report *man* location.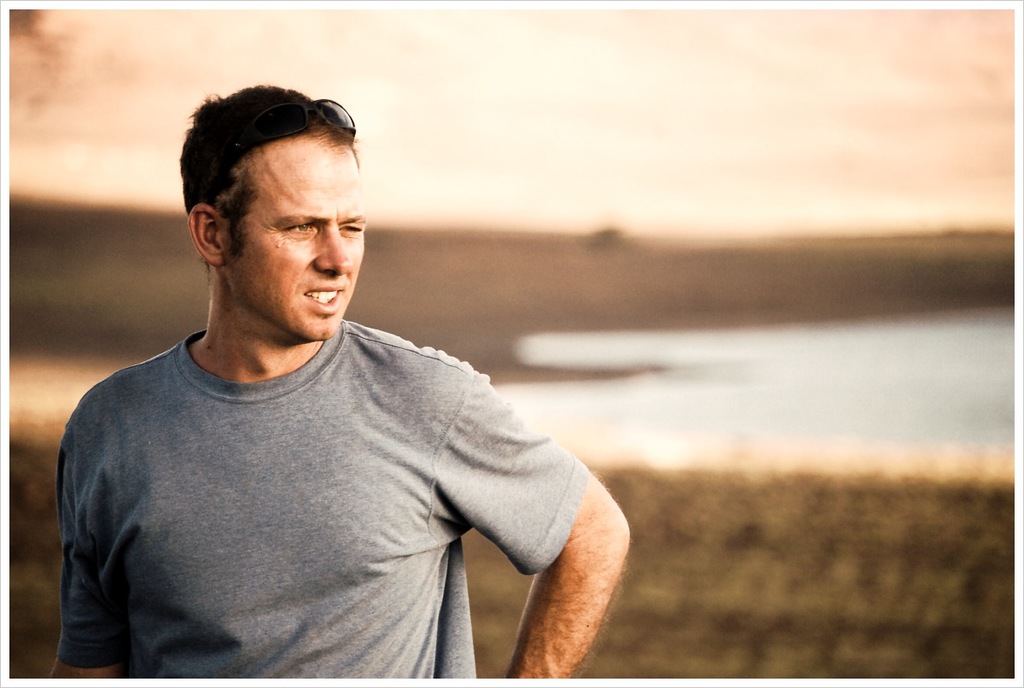
Report: <region>40, 66, 633, 682</region>.
